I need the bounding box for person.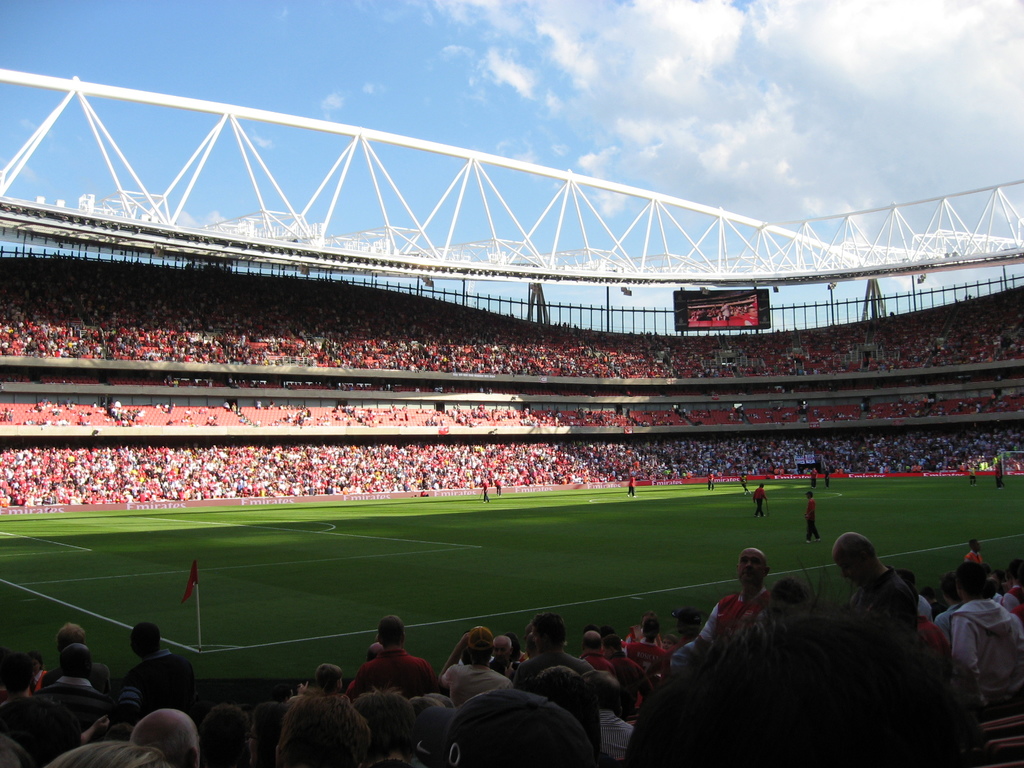
Here it is: crop(824, 468, 829, 492).
